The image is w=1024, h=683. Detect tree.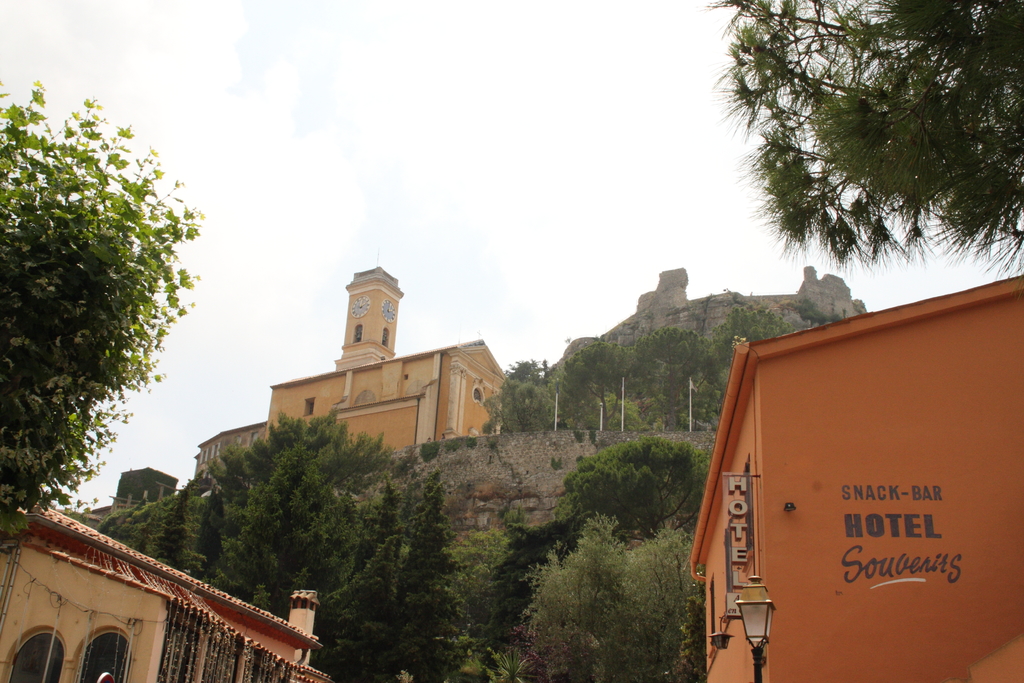
Detection: region(555, 427, 720, 541).
